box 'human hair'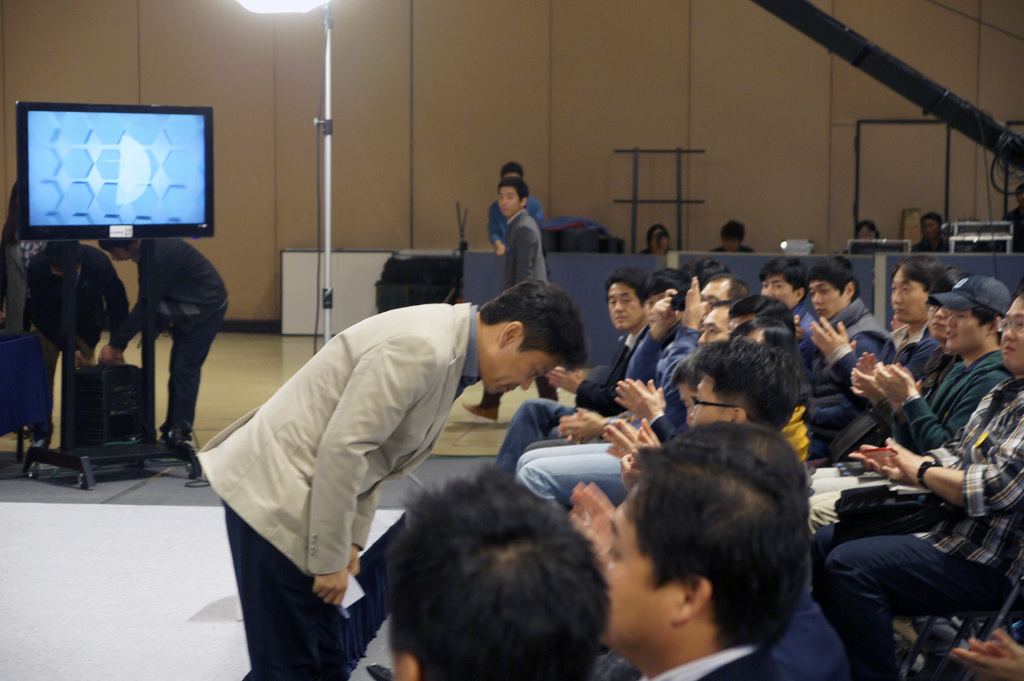
box(921, 214, 945, 228)
